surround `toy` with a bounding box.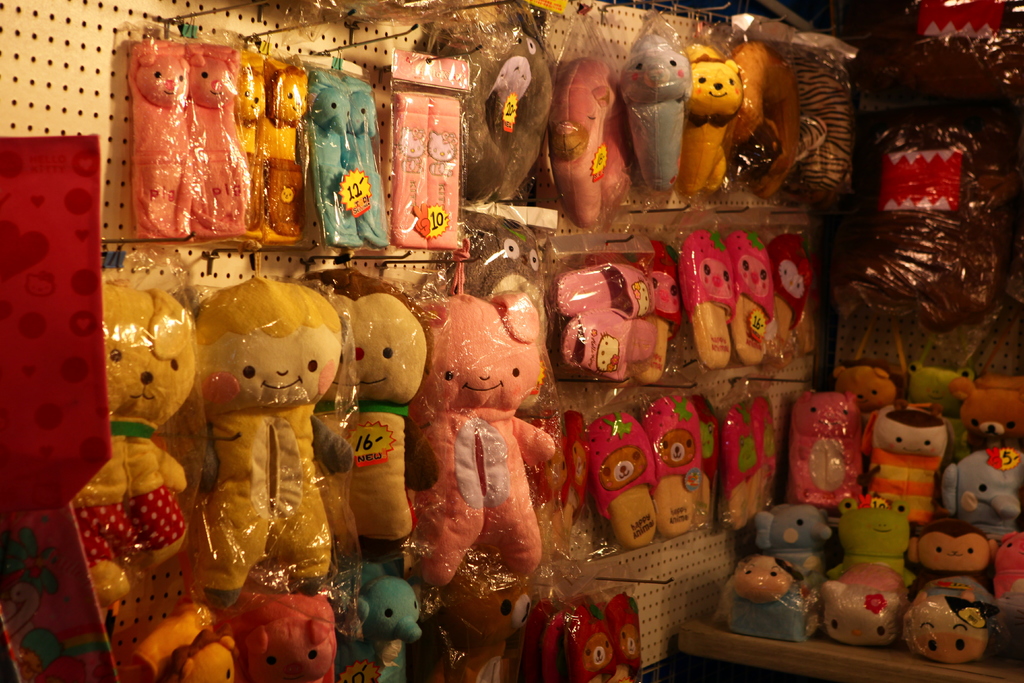
bbox=[598, 411, 721, 552].
